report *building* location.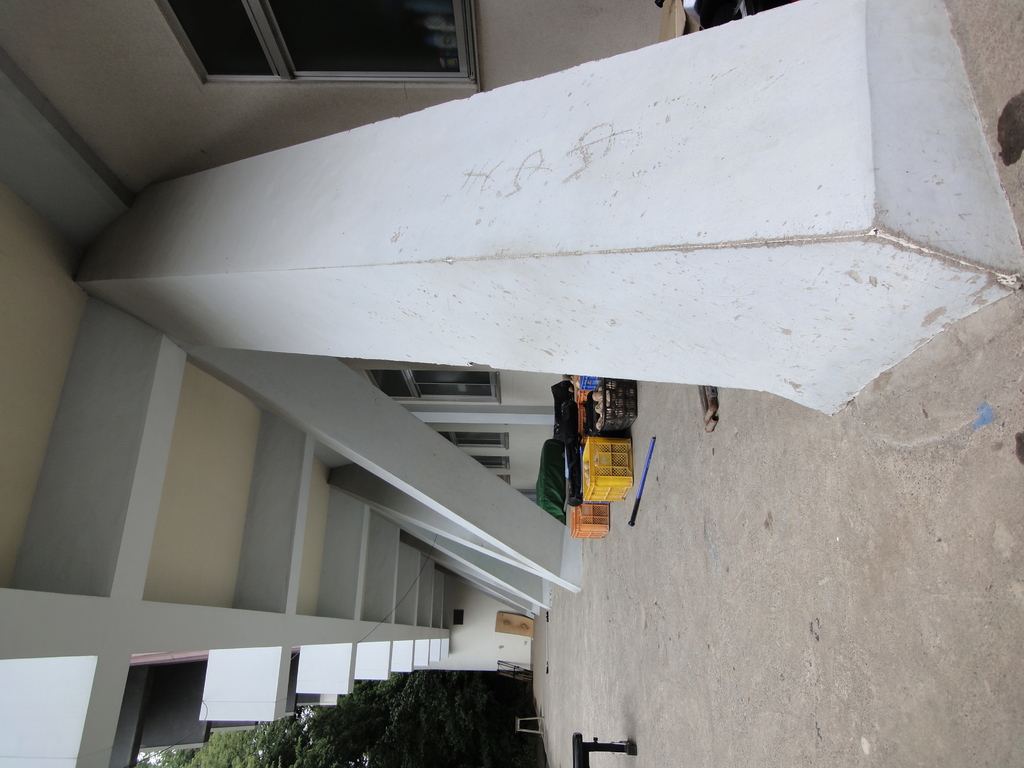
Report: detection(0, 0, 1023, 767).
